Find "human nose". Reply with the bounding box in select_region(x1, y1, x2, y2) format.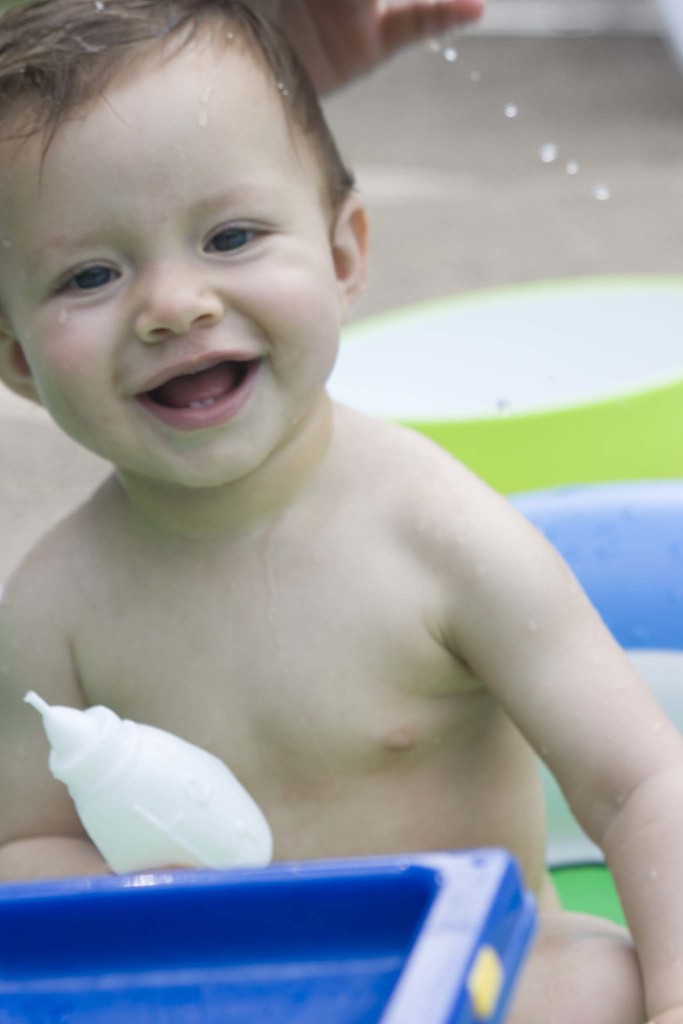
select_region(139, 253, 229, 344).
